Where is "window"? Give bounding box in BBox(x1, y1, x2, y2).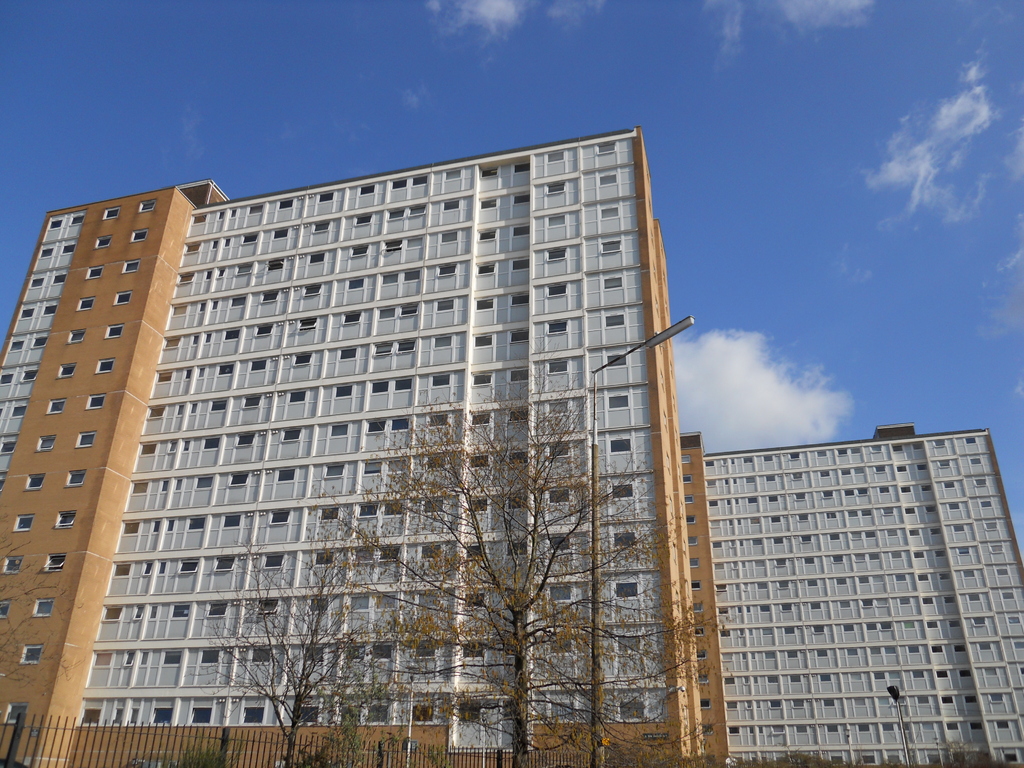
BBox(689, 536, 697, 544).
